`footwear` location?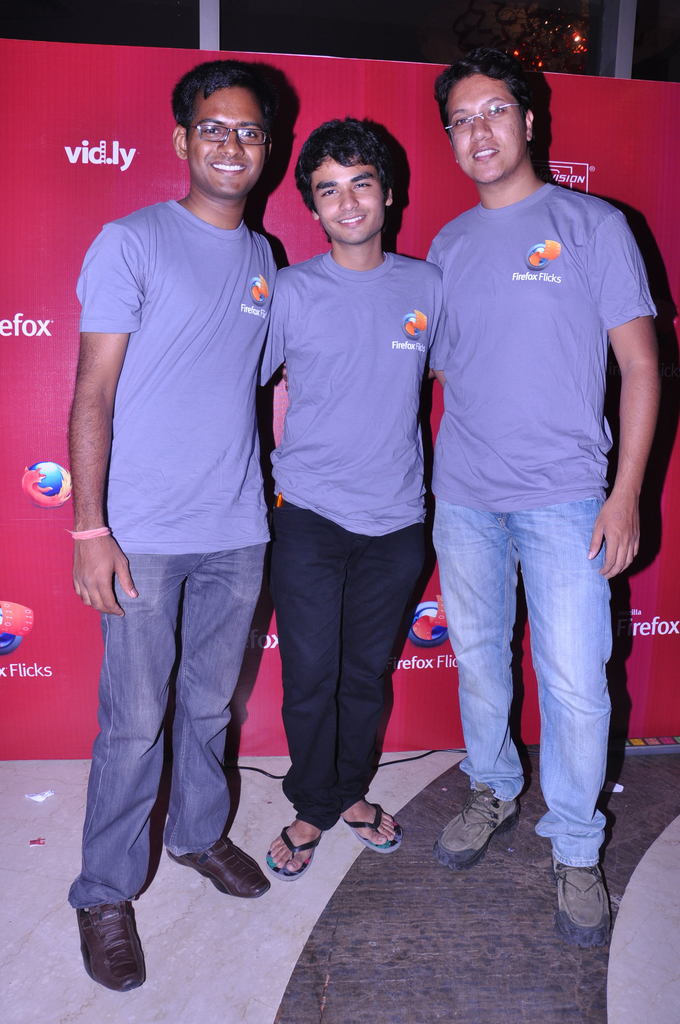
(344,792,403,851)
